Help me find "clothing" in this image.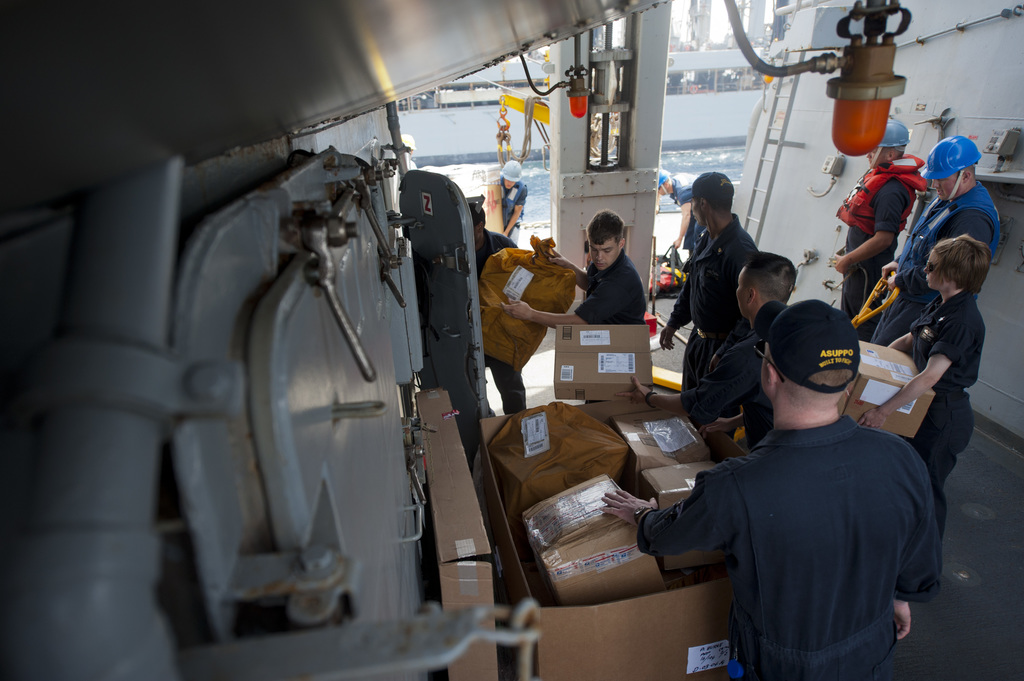
Found it: (667, 212, 756, 390).
